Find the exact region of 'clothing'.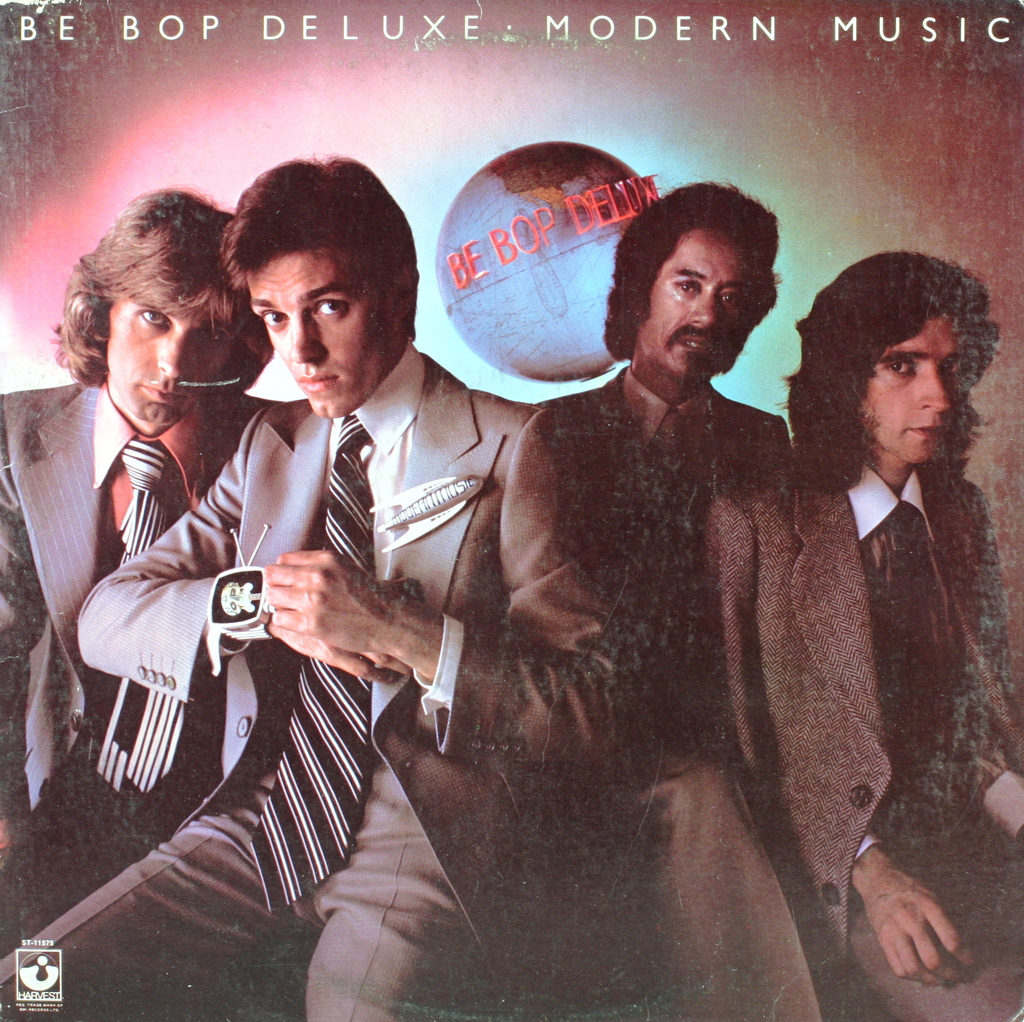
Exact region: (x1=532, y1=366, x2=872, y2=1021).
